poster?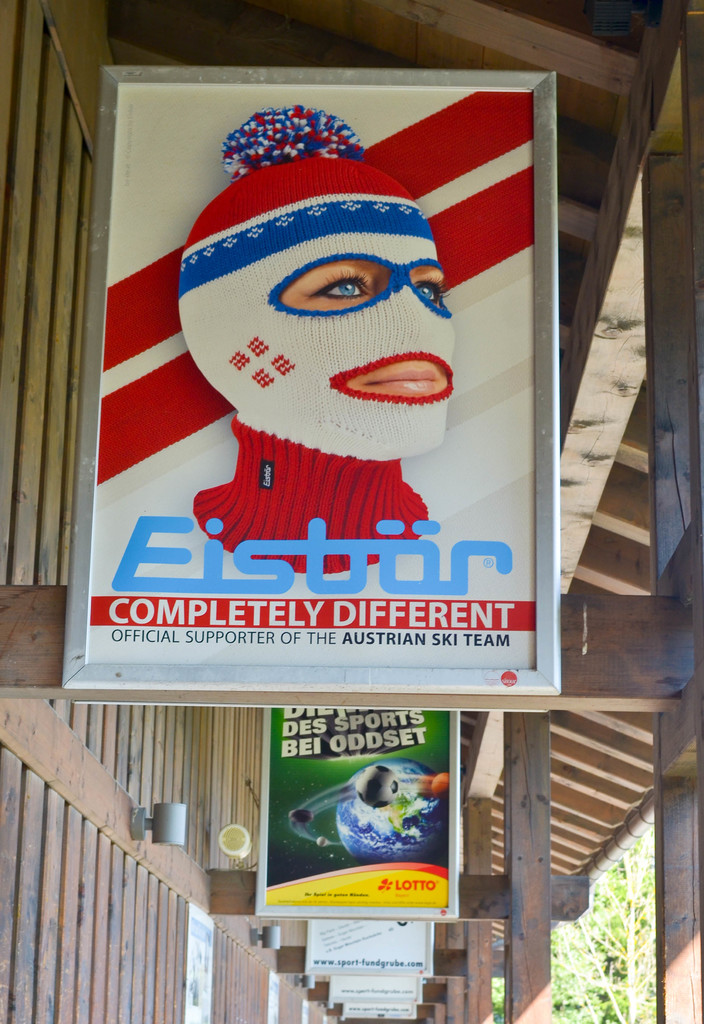
detection(83, 82, 536, 671)
